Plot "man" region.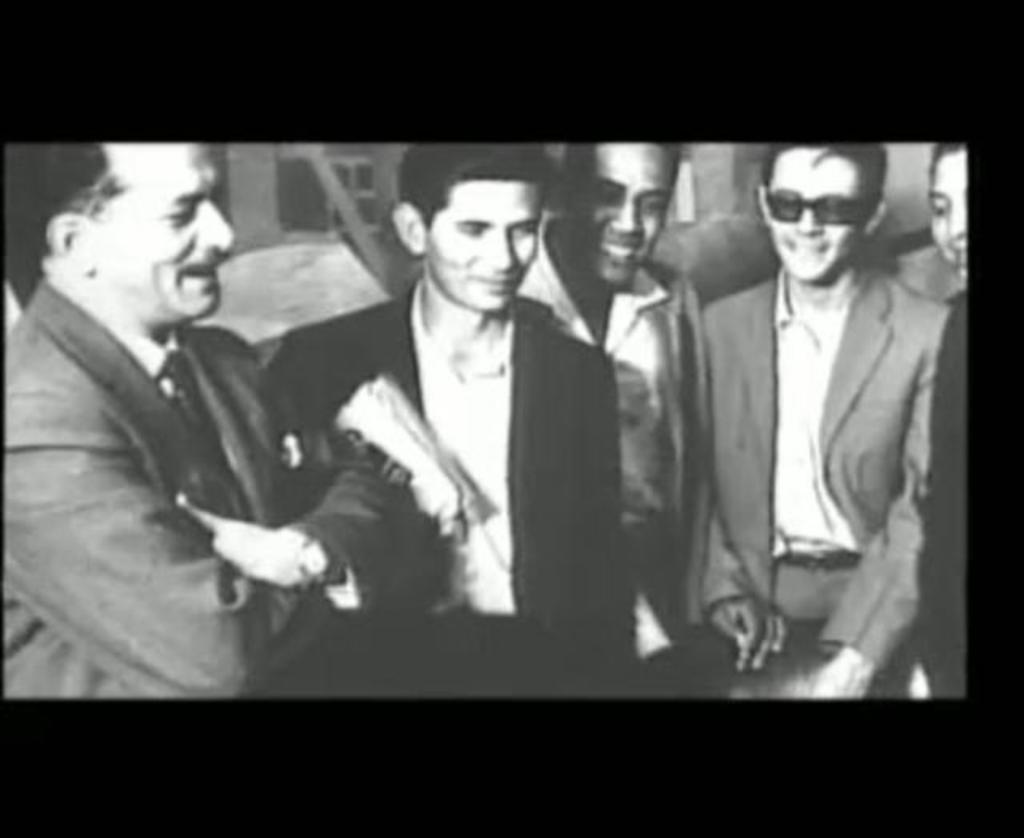
Plotted at 3 142 440 700.
